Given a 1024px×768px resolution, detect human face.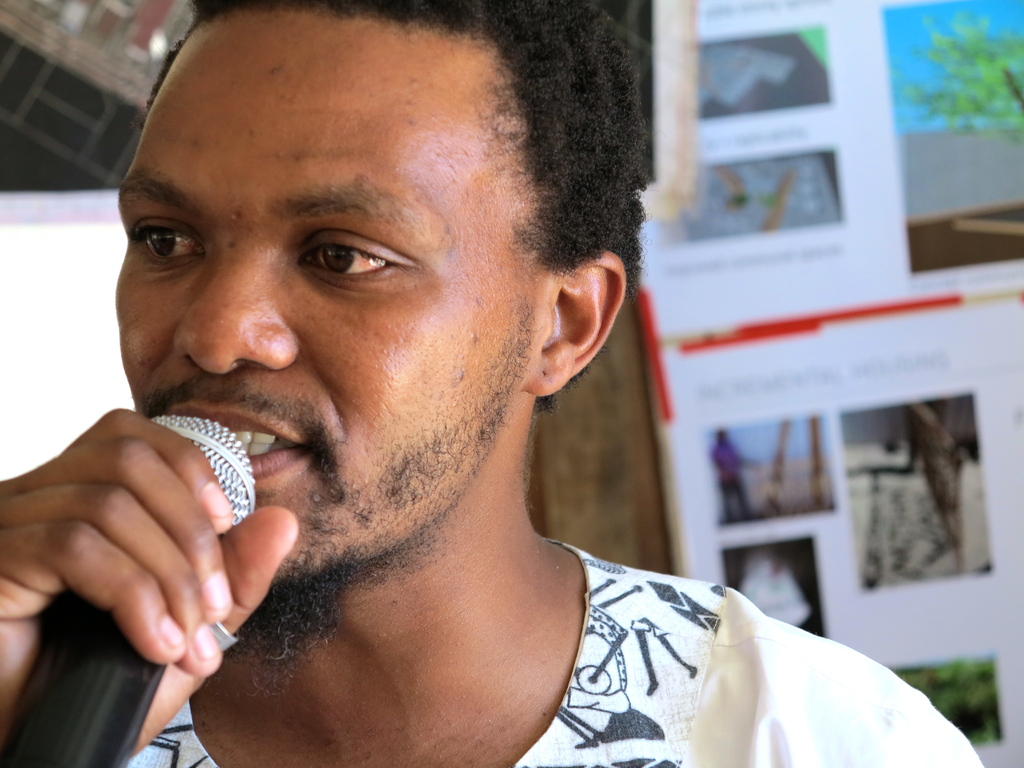
Rect(116, 13, 536, 579).
